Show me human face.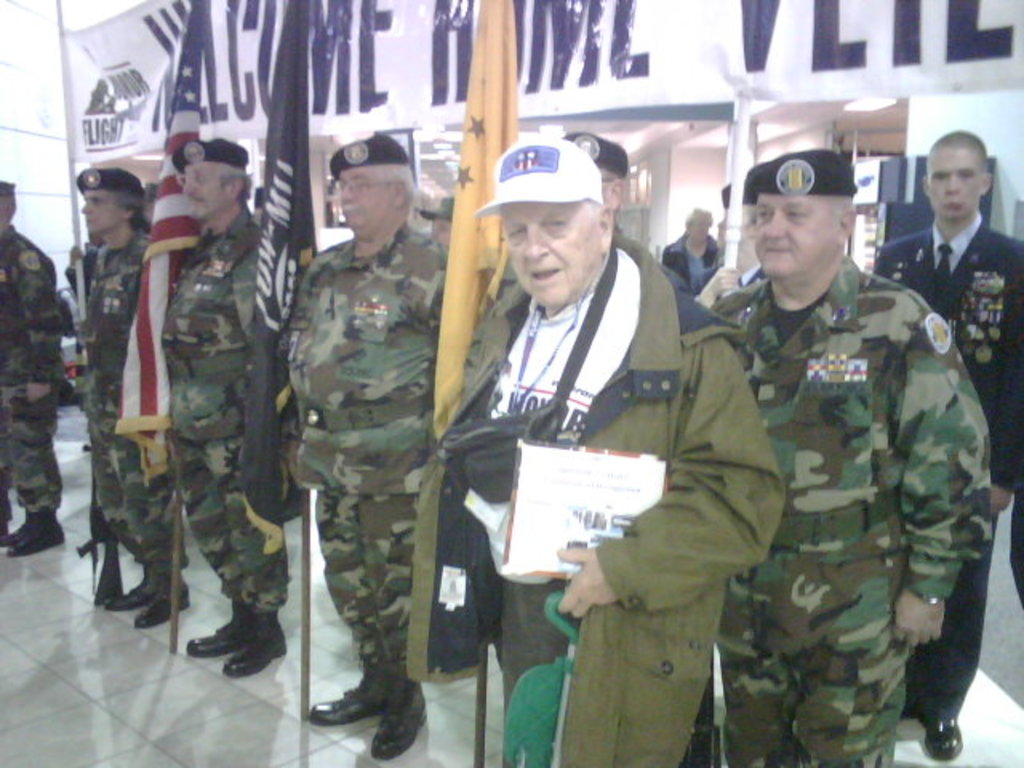
human face is here: {"left": 338, "top": 173, "right": 395, "bottom": 226}.
